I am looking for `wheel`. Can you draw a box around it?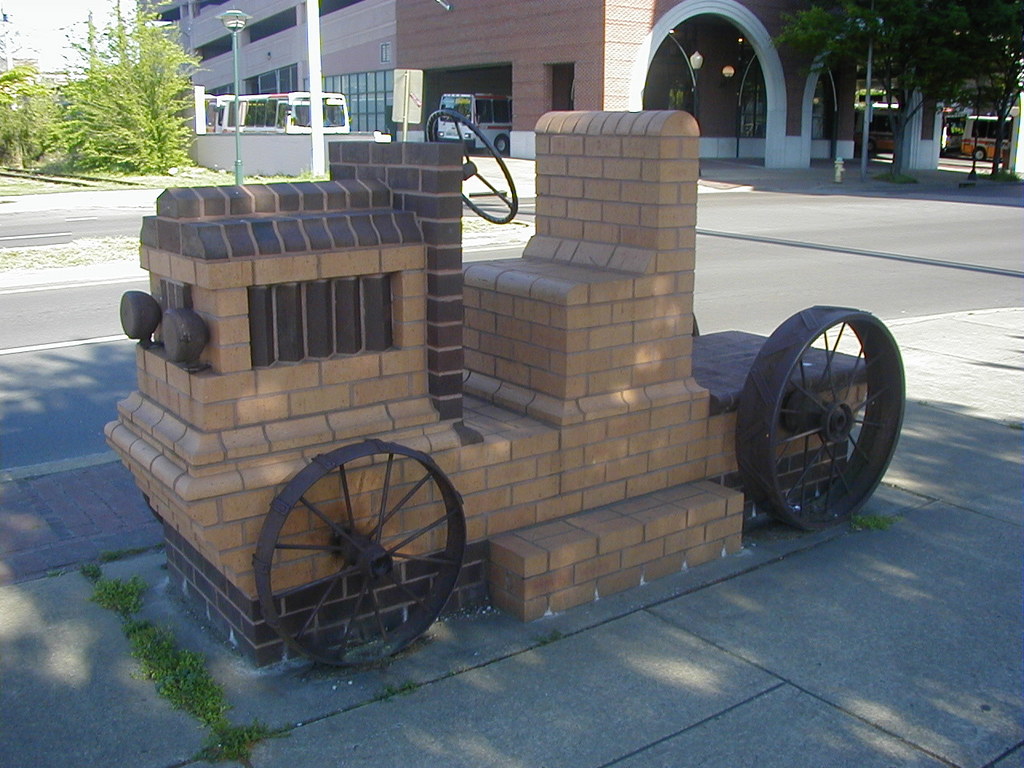
Sure, the bounding box is x1=973, y1=148, x2=985, y2=162.
